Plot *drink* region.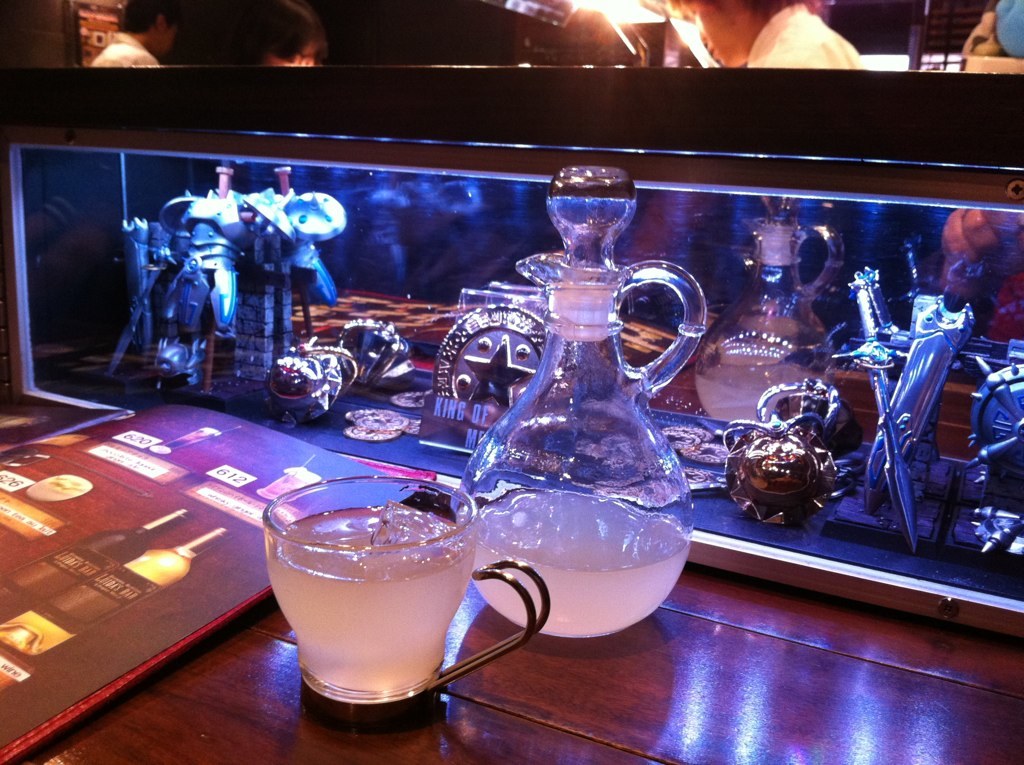
Plotted at box=[697, 357, 831, 427].
